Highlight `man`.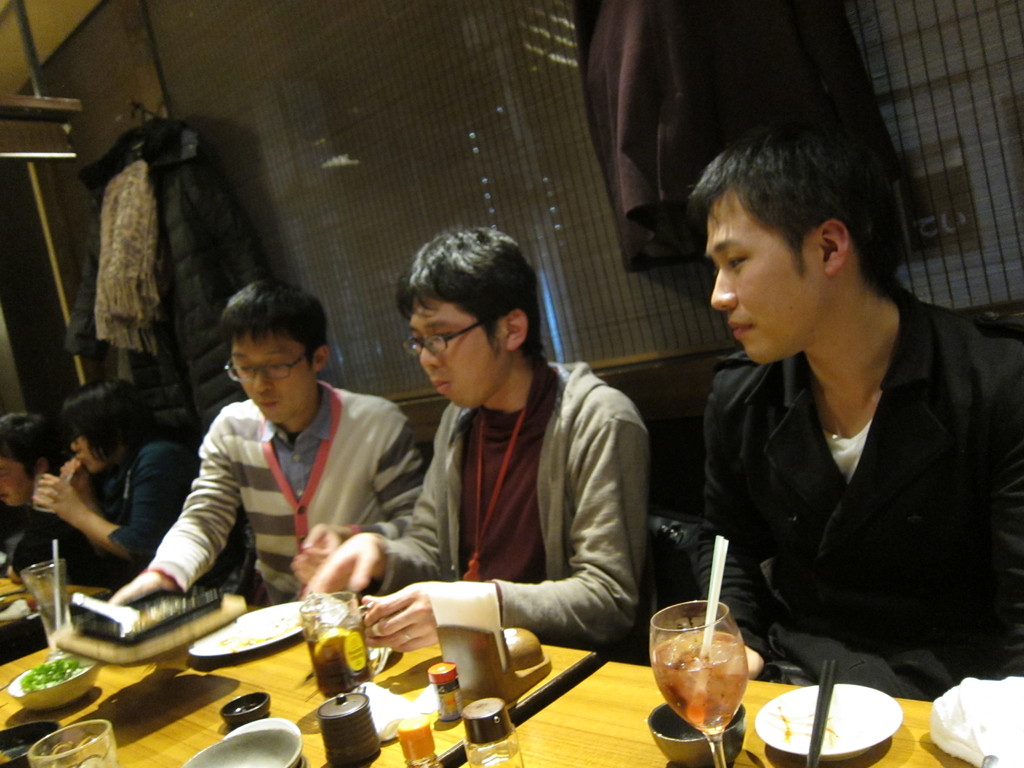
Highlighted region: rect(99, 279, 429, 609).
